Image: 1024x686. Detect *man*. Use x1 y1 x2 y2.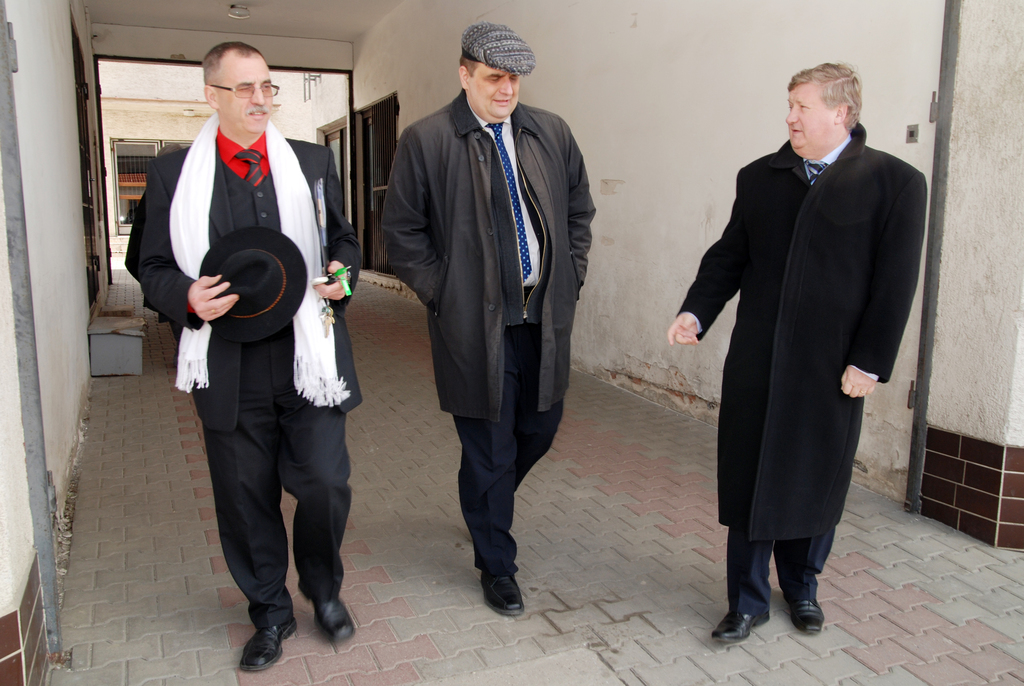
371 12 602 619.
